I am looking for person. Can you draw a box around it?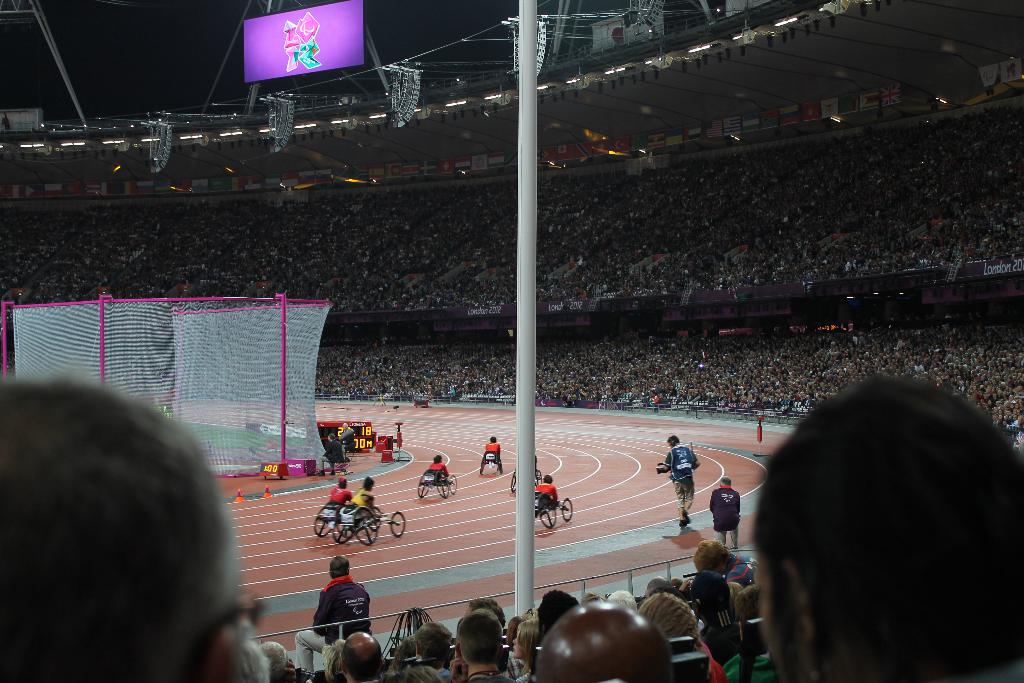
Sure, the bounding box is box(530, 595, 676, 682).
